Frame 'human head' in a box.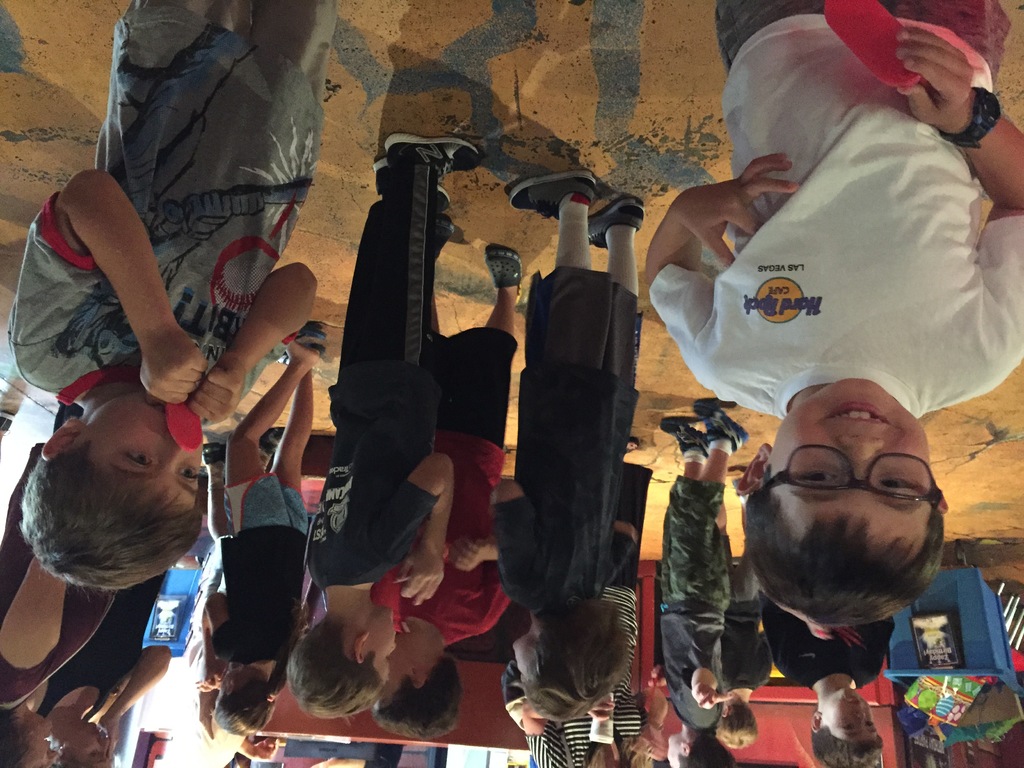
detection(0, 709, 58, 767).
